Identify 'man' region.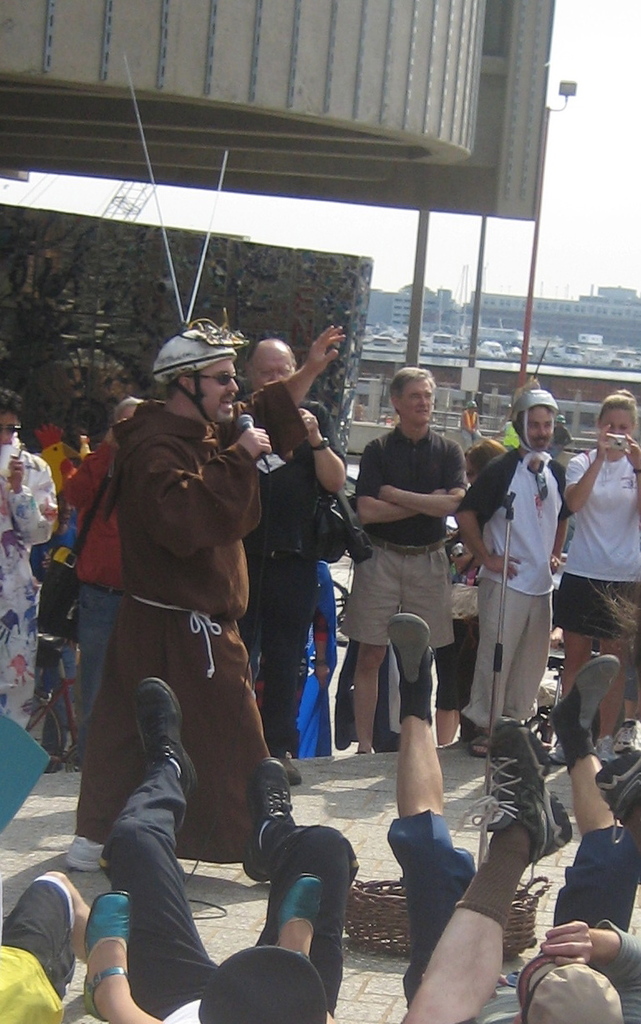
Region: box(0, 871, 94, 1023).
